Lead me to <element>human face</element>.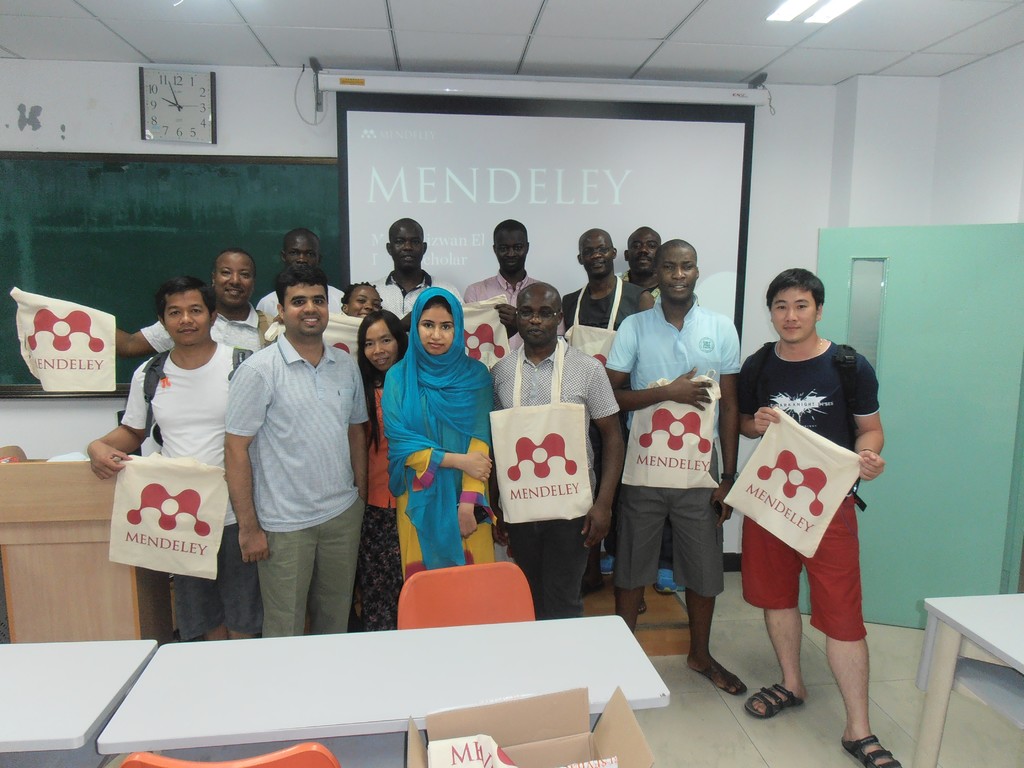
Lead to x1=283 y1=285 x2=328 y2=338.
